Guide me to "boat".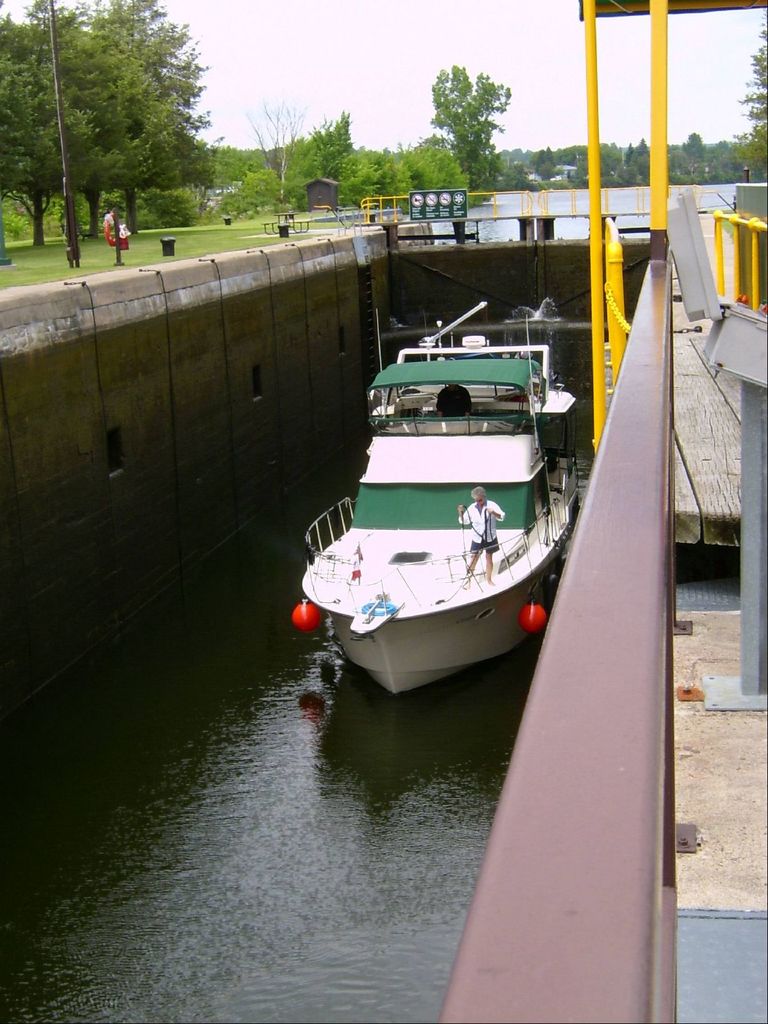
Guidance: x1=291, y1=297, x2=584, y2=697.
